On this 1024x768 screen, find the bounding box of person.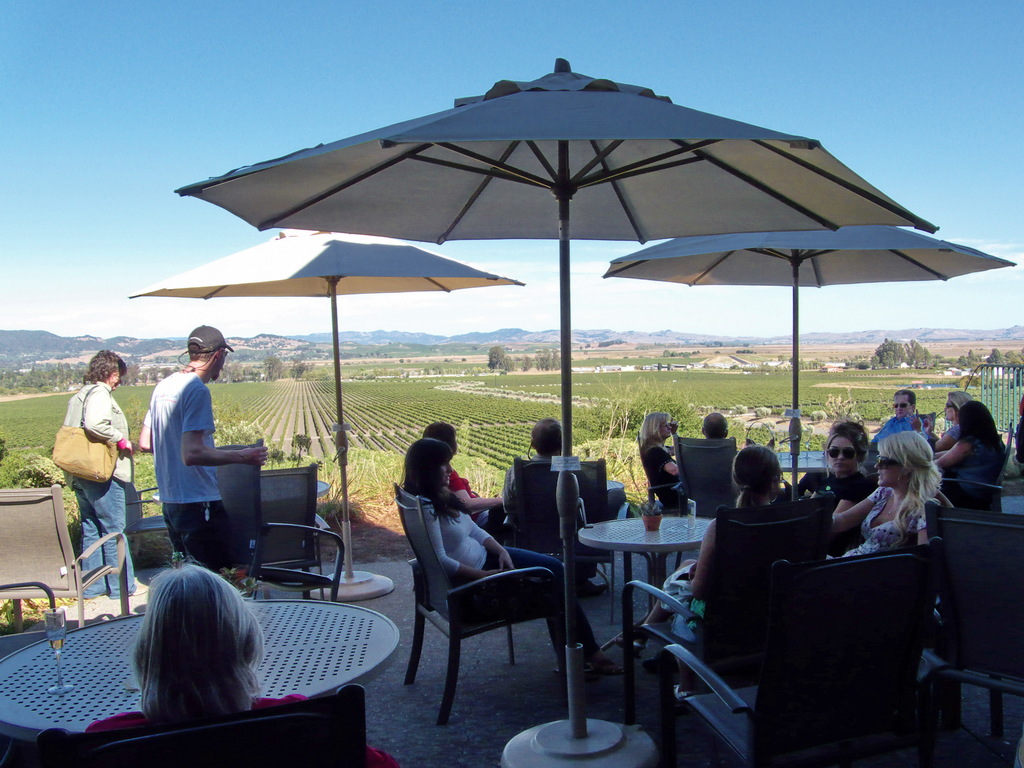
Bounding box: (401, 433, 605, 675).
